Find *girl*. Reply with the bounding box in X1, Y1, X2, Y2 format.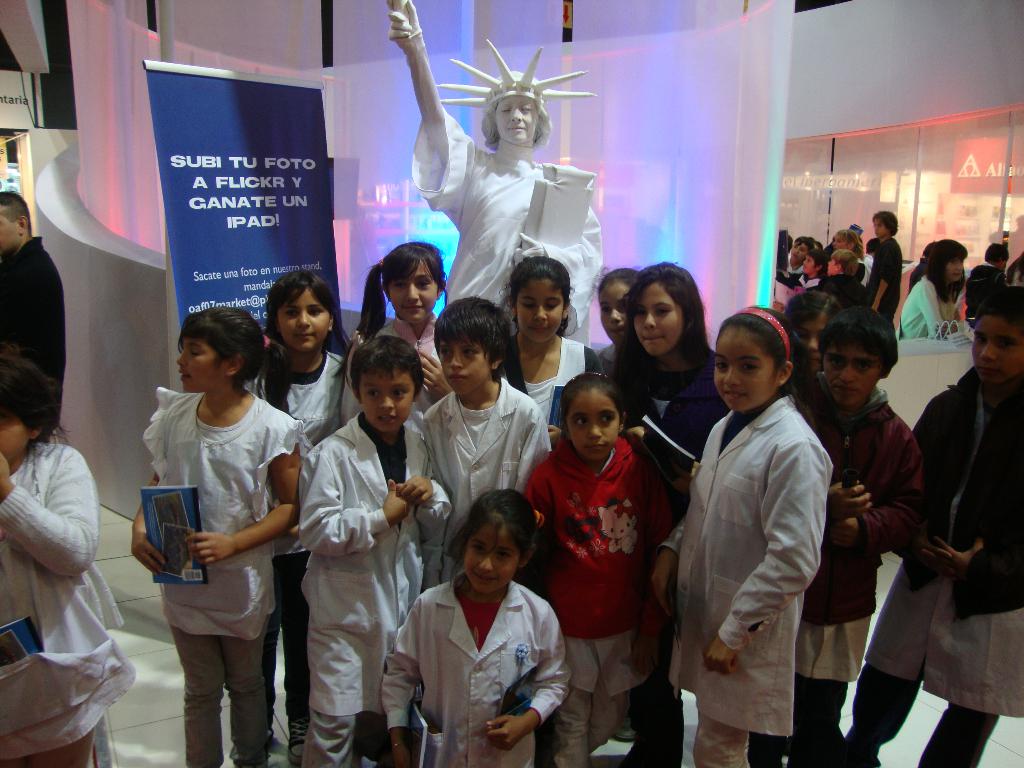
0, 339, 131, 767.
